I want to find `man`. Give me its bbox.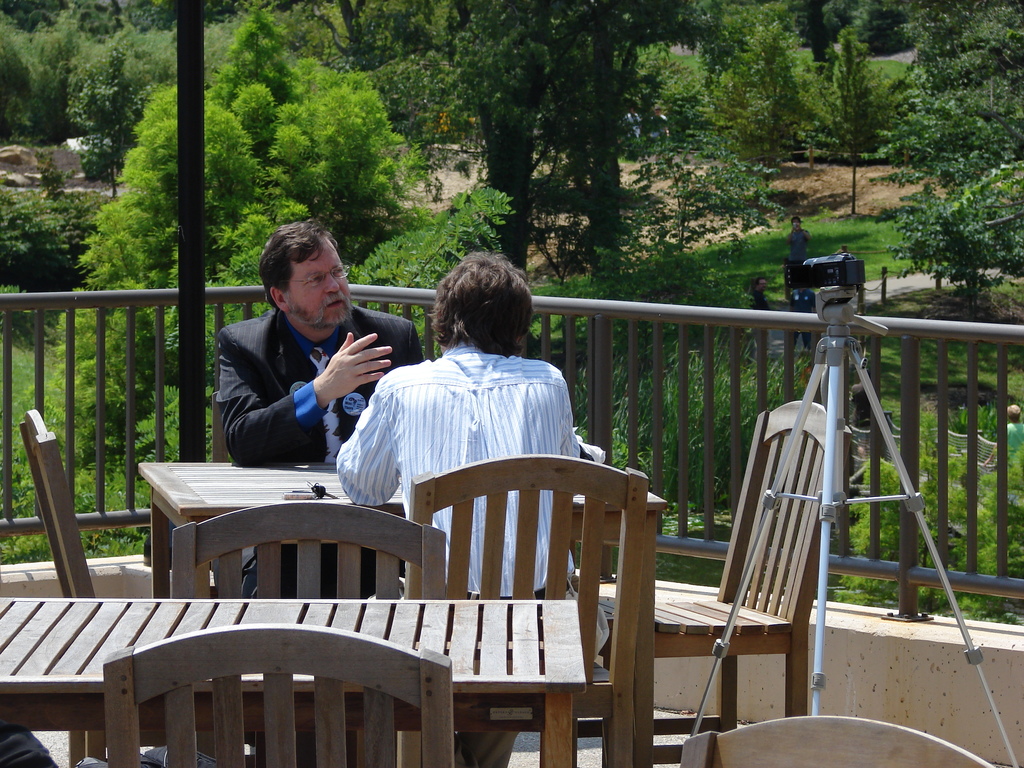
[646, 102, 670, 172].
